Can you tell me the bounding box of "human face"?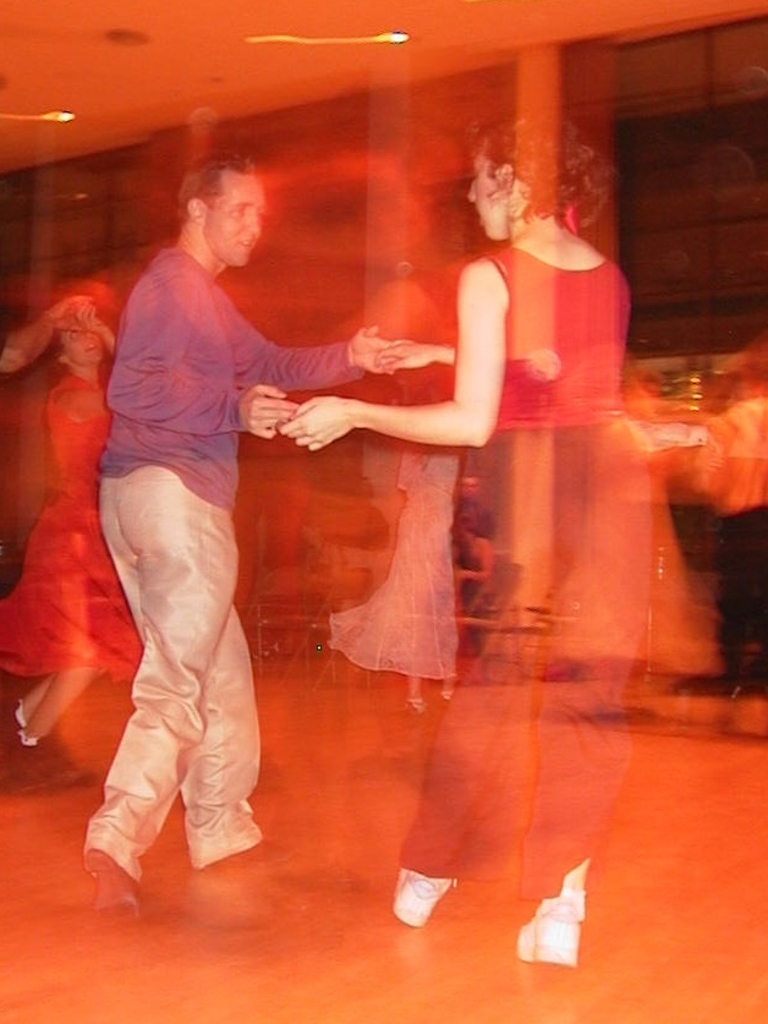
left=205, top=173, right=268, bottom=270.
